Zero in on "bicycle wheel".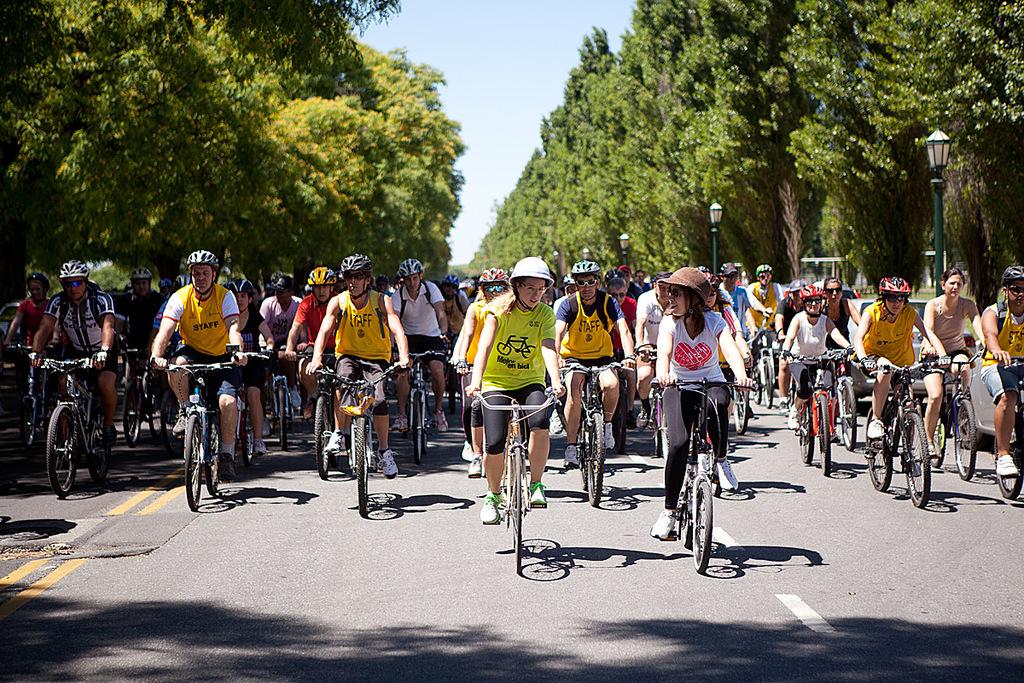
Zeroed in: bbox(651, 385, 658, 459).
